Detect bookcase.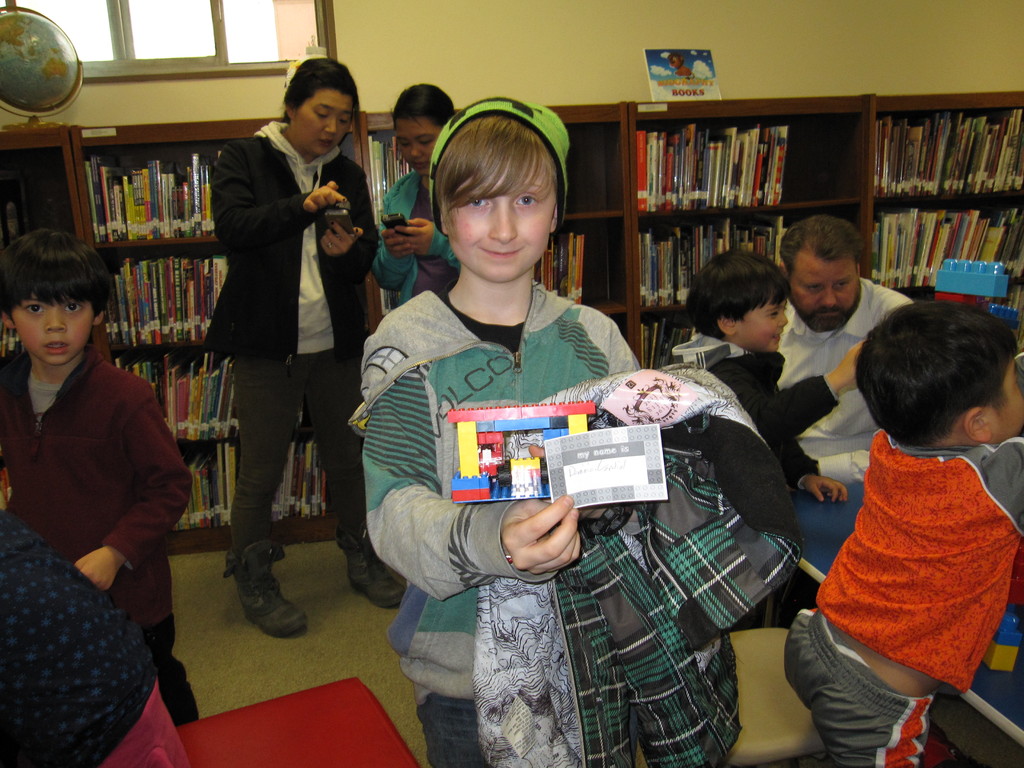
Detected at {"x1": 0, "y1": 95, "x2": 637, "y2": 559}.
